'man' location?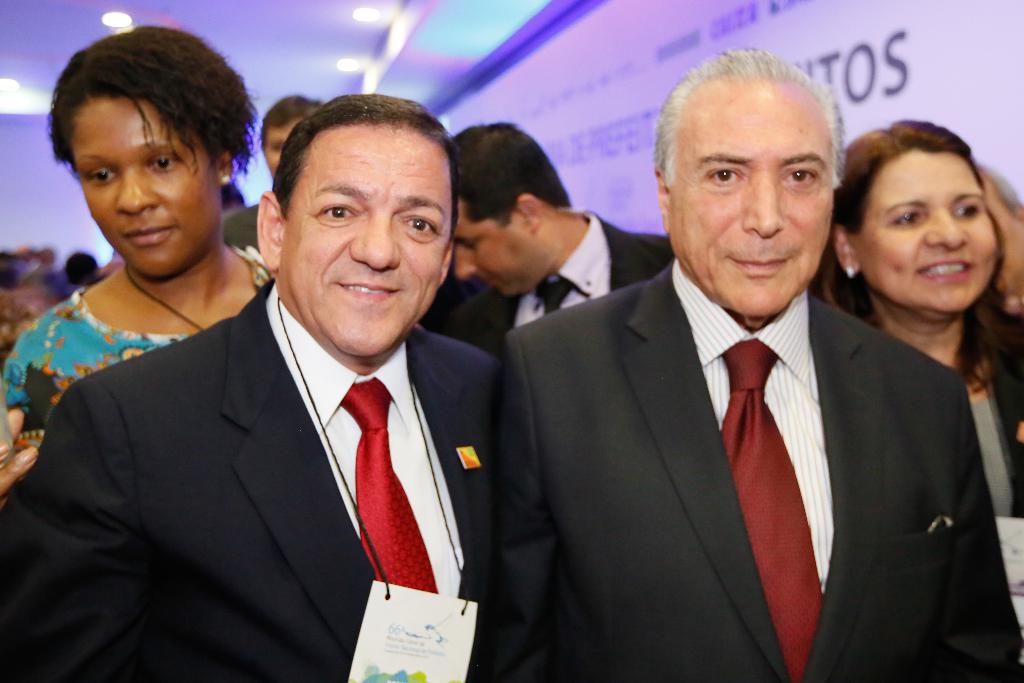
Rect(26, 88, 540, 671)
